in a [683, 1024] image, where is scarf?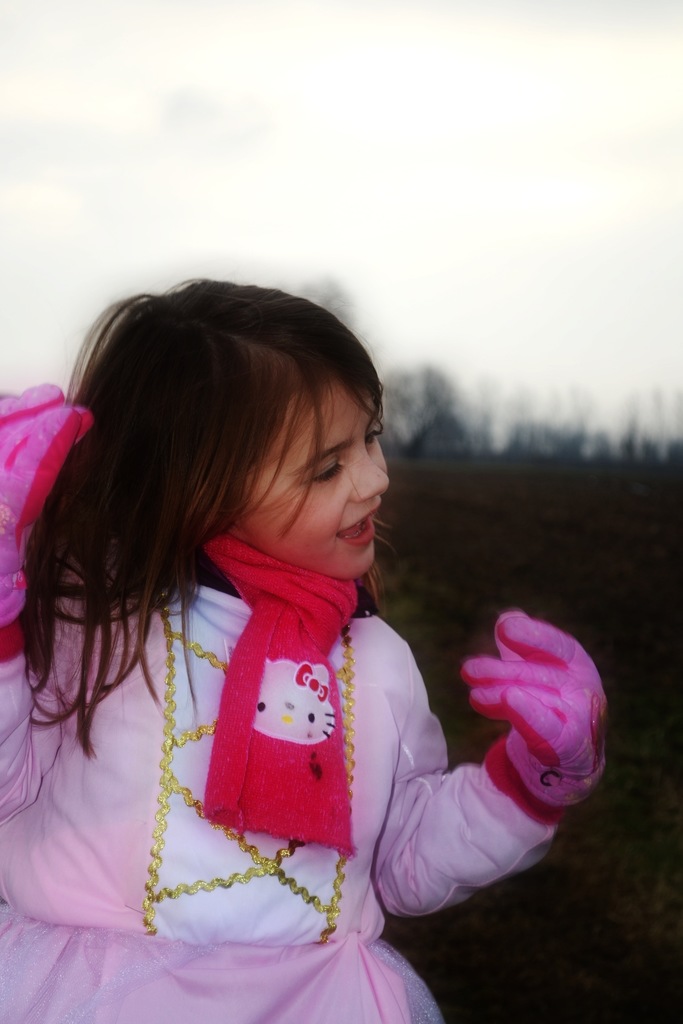
box(193, 535, 361, 867).
